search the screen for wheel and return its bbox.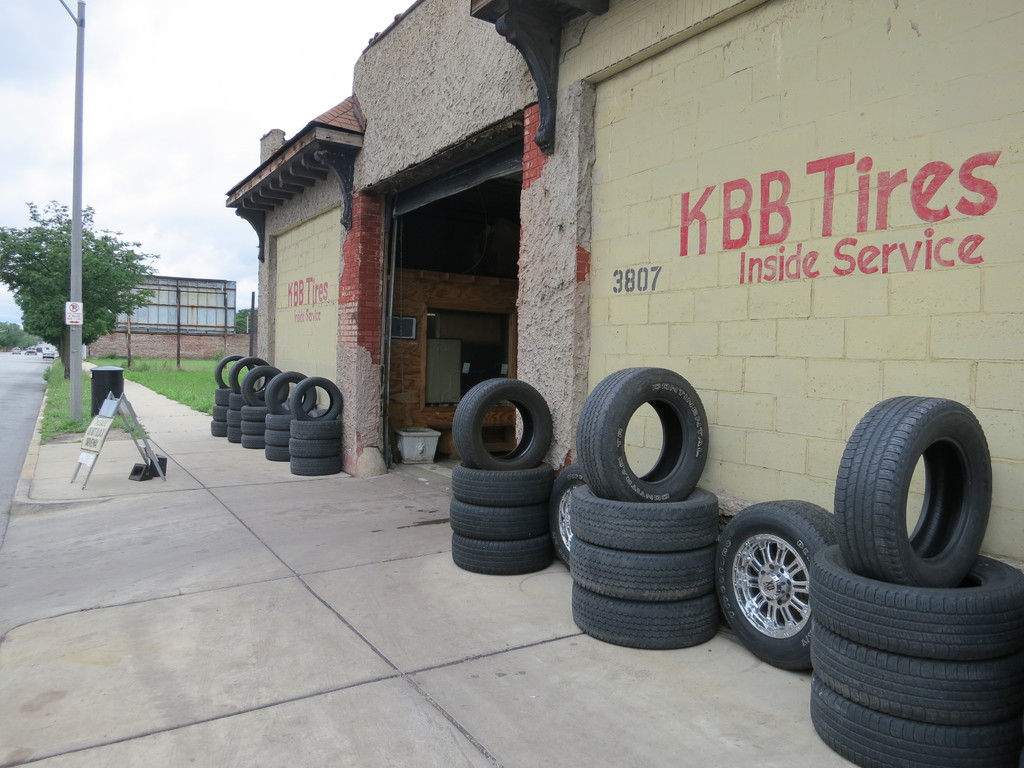
Found: BBox(831, 410, 996, 595).
